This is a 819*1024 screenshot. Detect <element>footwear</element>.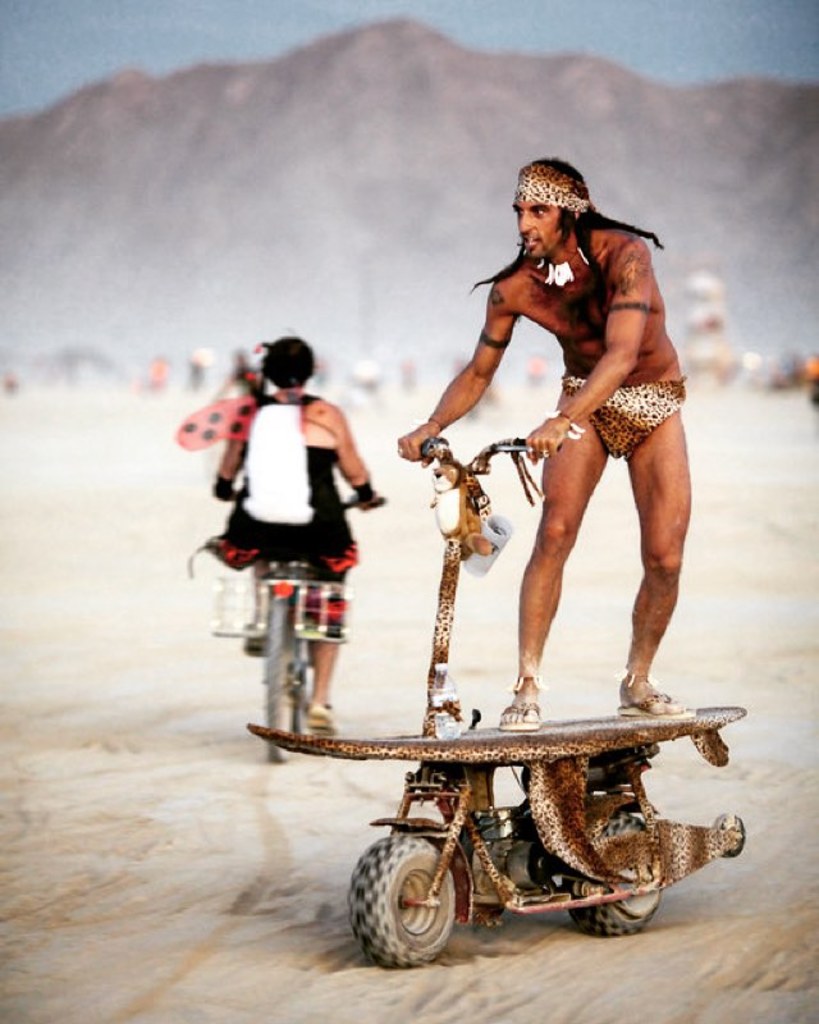
<region>303, 695, 338, 744</region>.
